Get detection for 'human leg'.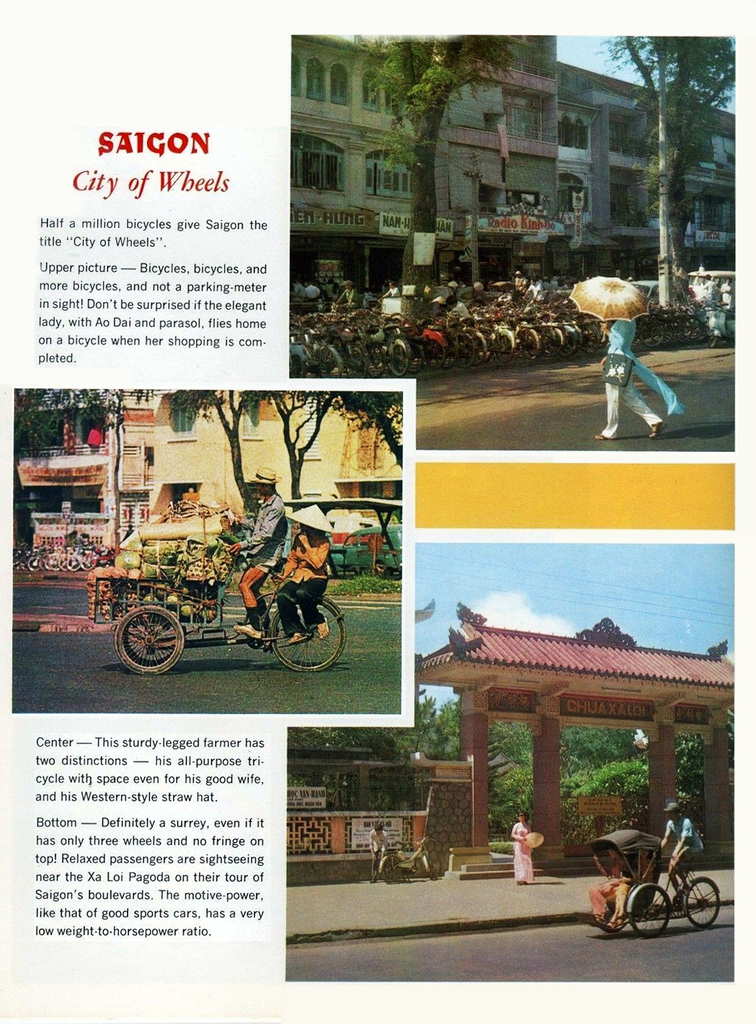
Detection: [294,573,329,642].
